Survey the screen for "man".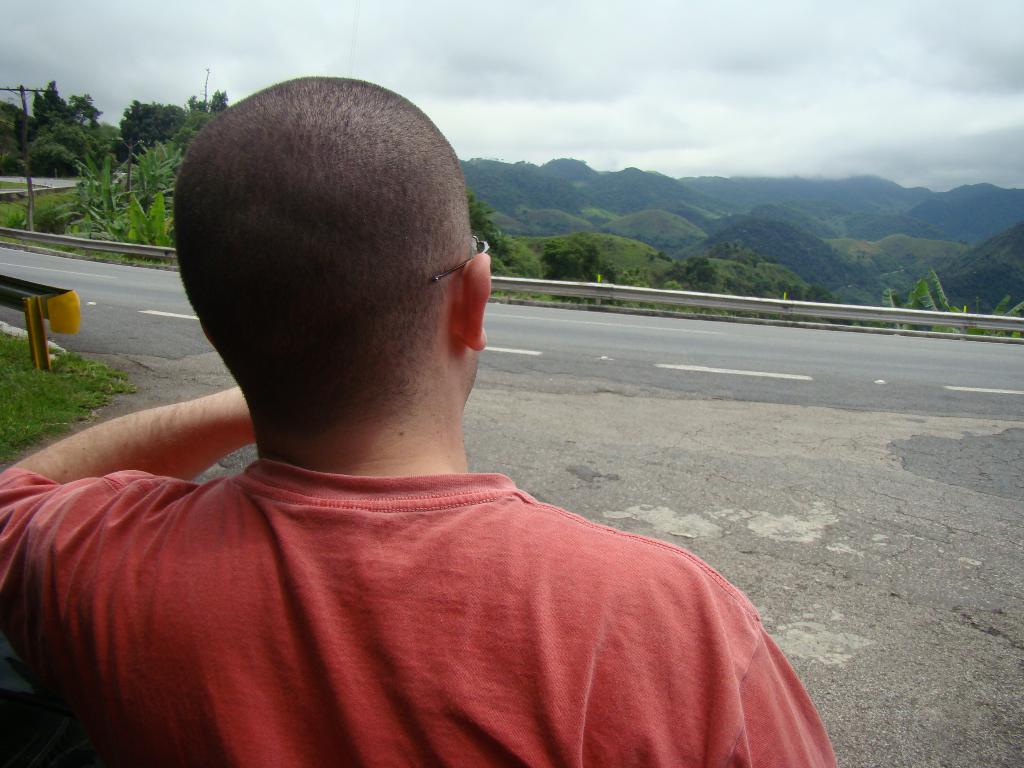
Survey found: crop(0, 70, 839, 767).
